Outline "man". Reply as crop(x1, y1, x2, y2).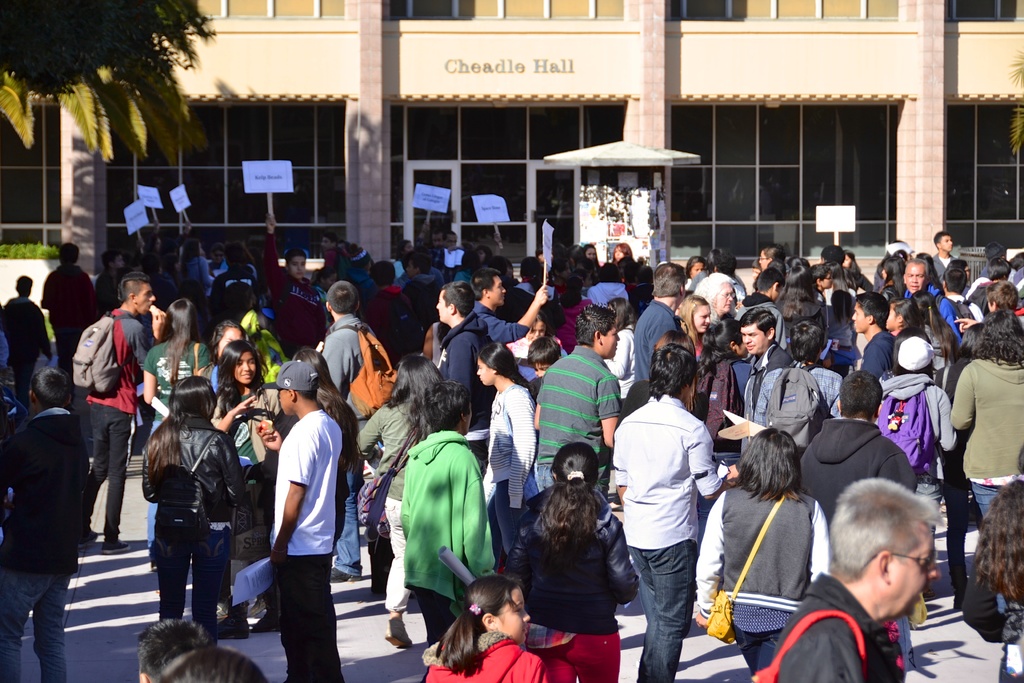
crop(619, 330, 726, 673).
